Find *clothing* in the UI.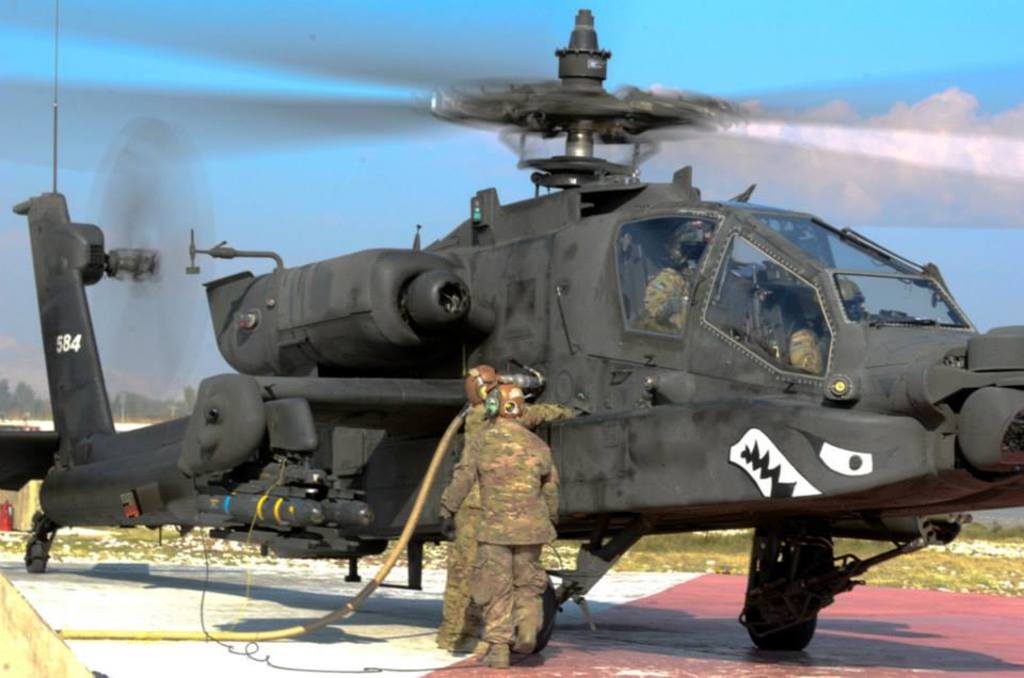
UI element at BBox(645, 267, 685, 332).
